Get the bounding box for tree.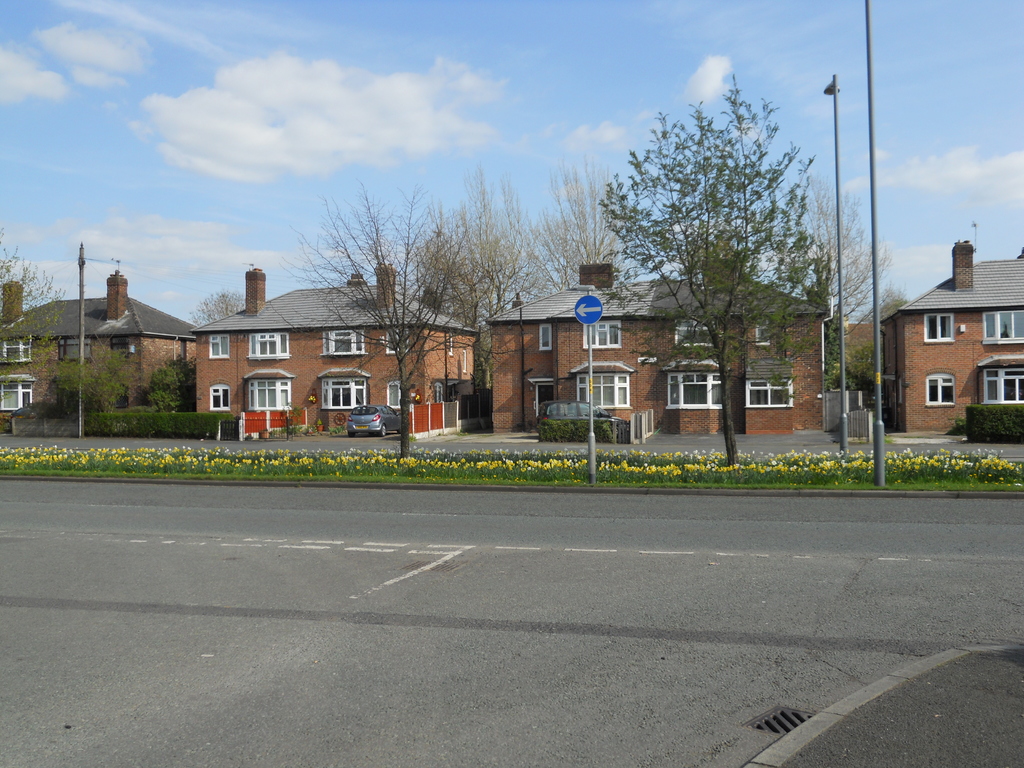
(0, 242, 79, 388).
